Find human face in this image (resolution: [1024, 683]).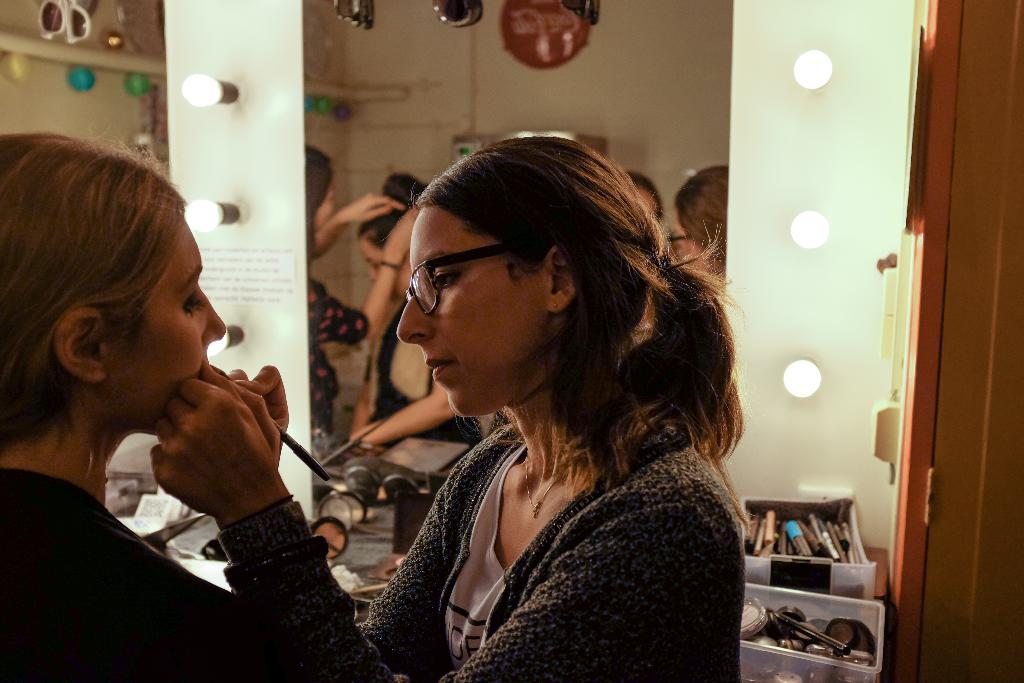
bbox=[109, 218, 225, 436].
